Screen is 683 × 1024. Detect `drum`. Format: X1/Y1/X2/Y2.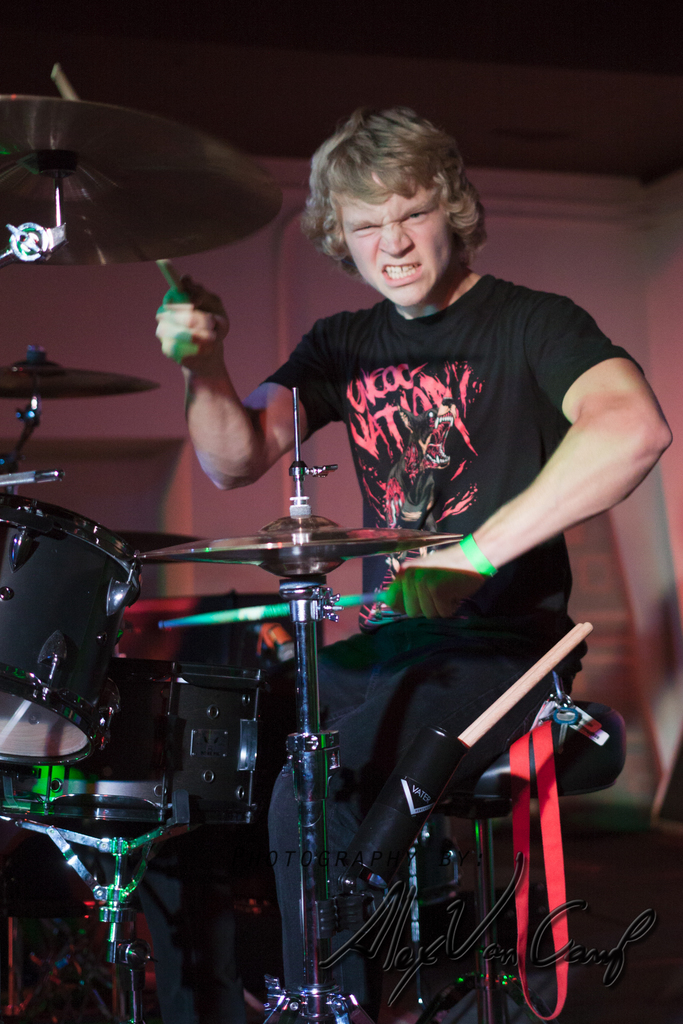
0/662/265/828.
